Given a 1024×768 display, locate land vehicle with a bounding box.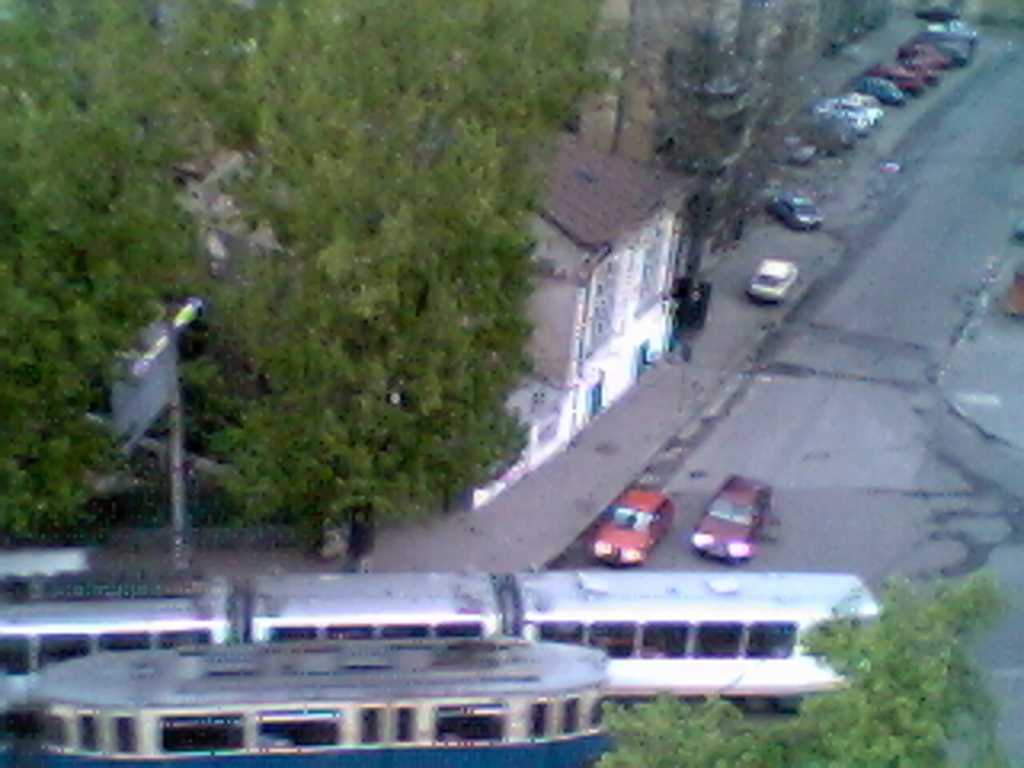
Located: (845,64,906,109).
